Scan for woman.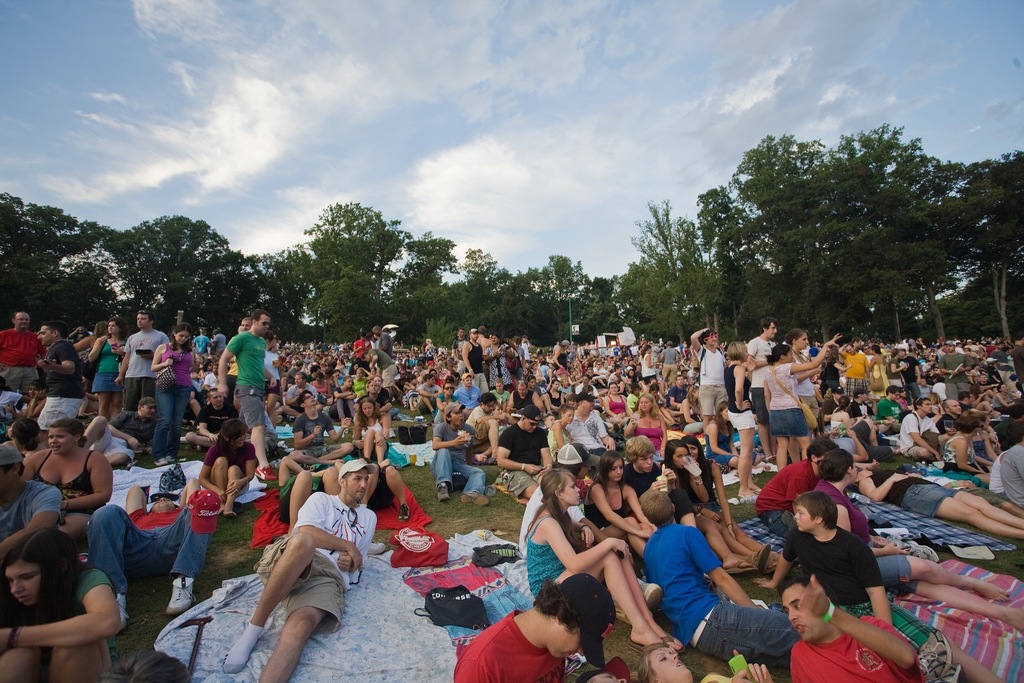
Scan result: [x1=678, y1=435, x2=778, y2=577].
